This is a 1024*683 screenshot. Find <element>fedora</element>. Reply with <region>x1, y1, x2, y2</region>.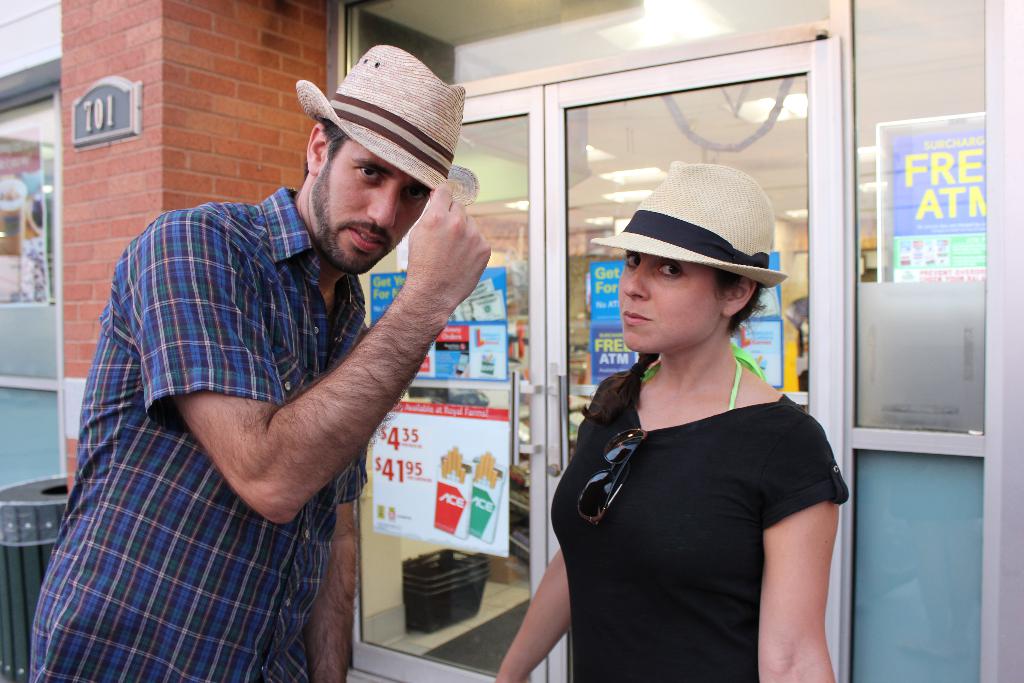
<region>298, 42, 464, 188</region>.
